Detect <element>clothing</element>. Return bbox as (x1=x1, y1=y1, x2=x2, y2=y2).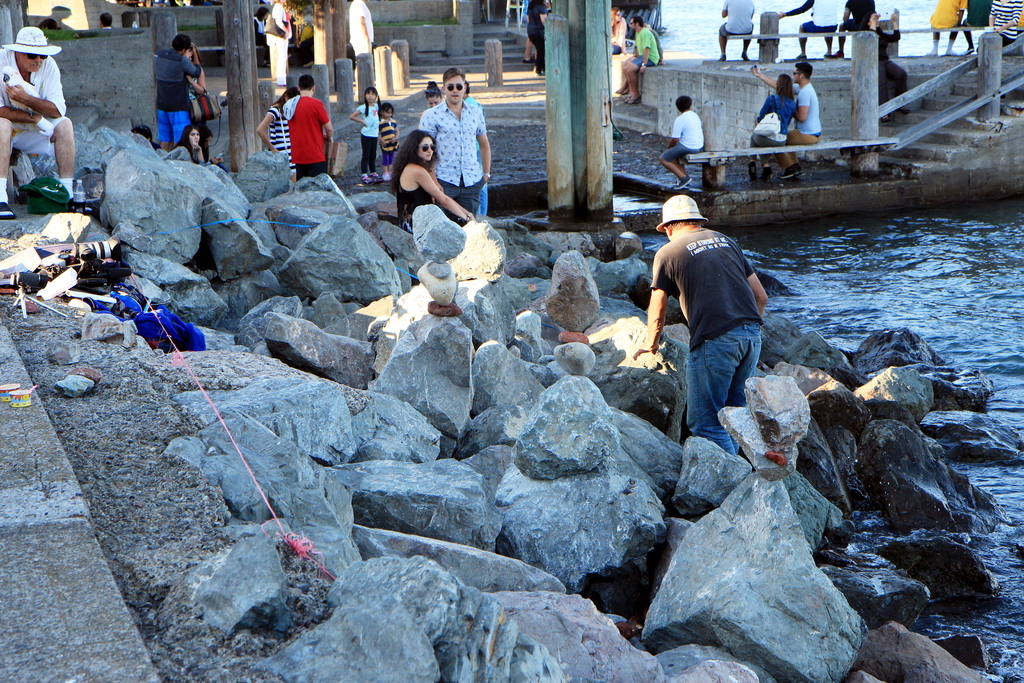
(x1=1, y1=46, x2=68, y2=159).
